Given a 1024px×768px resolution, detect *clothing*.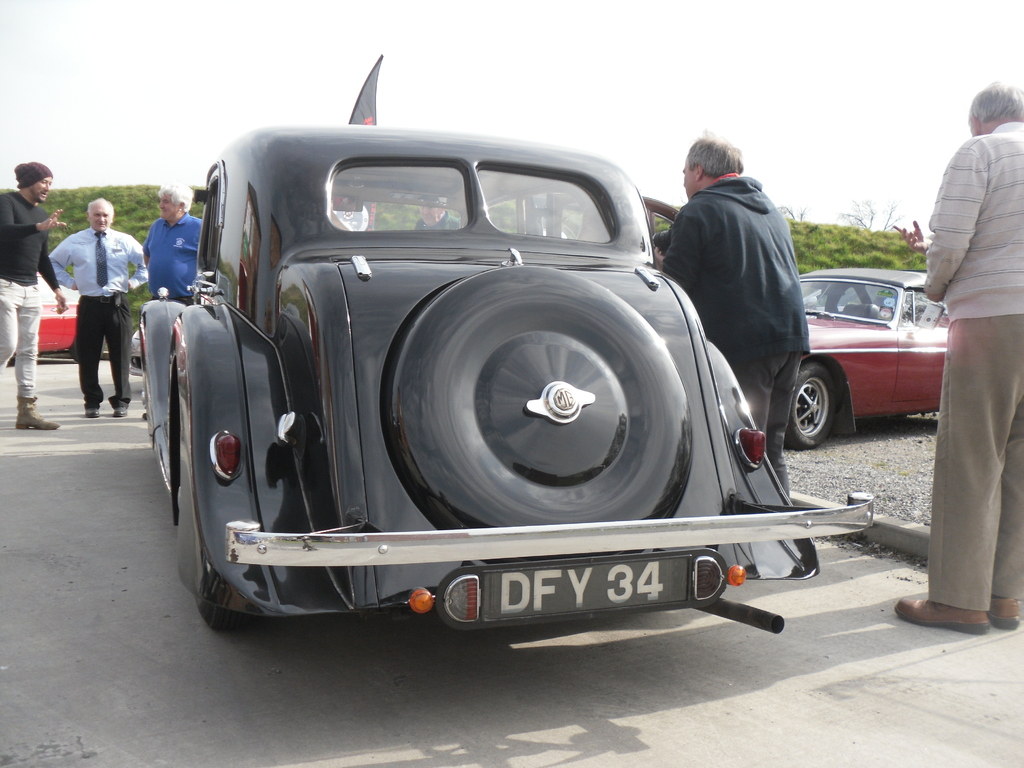
{"x1": 145, "y1": 210, "x2": 202, "y2": 304}.
